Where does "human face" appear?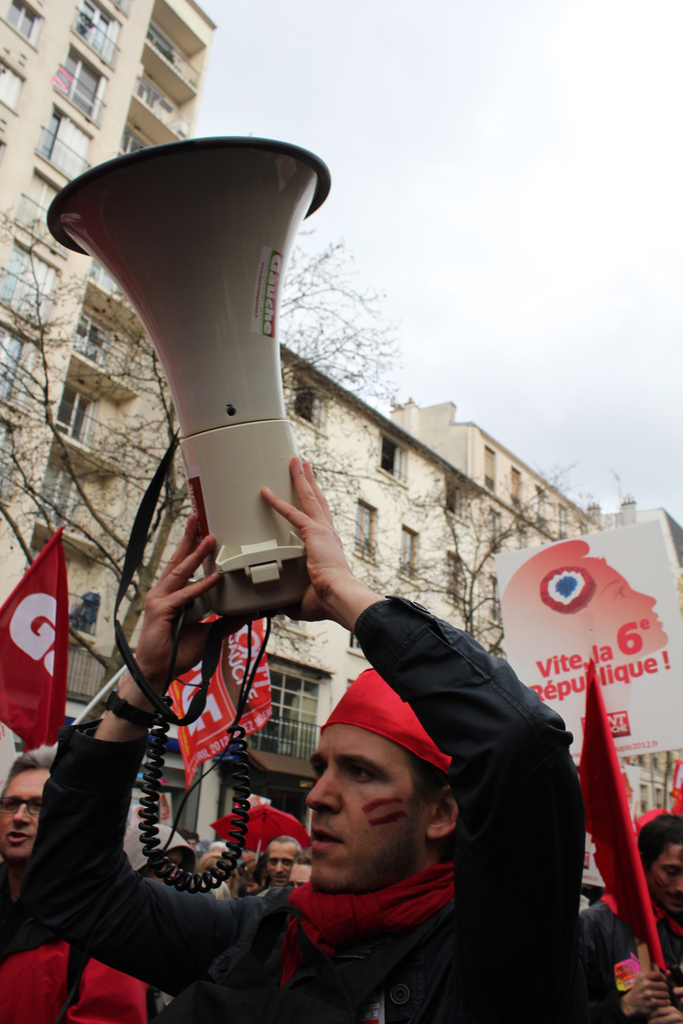
Appears at l=650, t=844, r=682, b=918.
